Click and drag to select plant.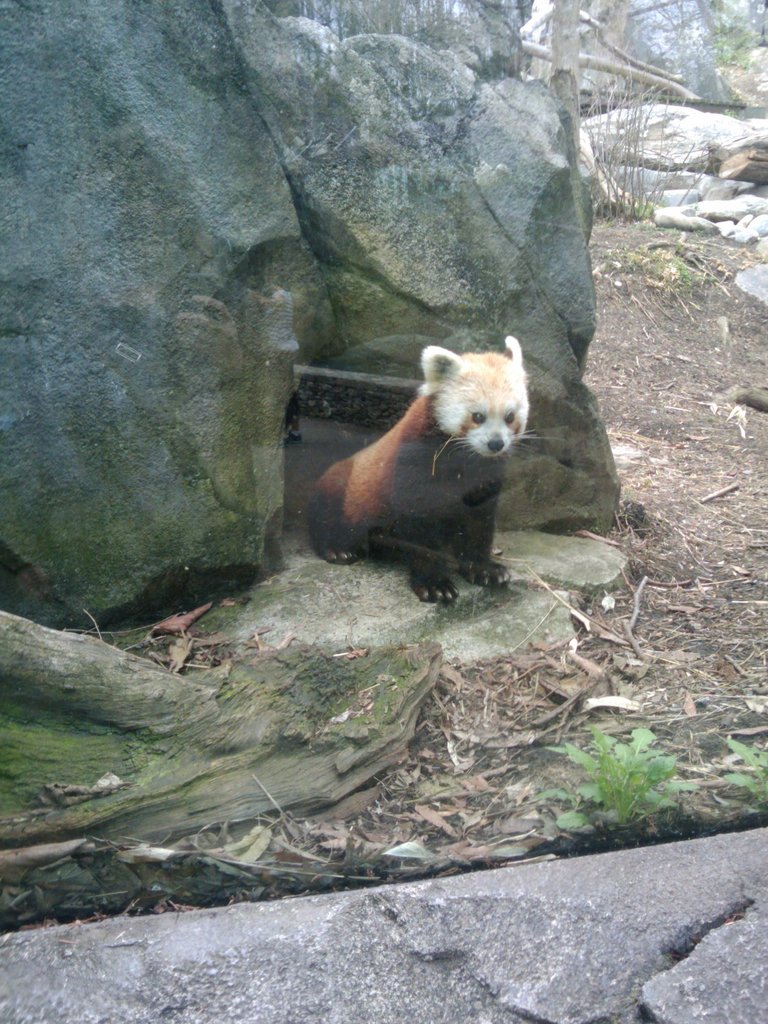
Selection: crop(610, 234, 744, 300).
